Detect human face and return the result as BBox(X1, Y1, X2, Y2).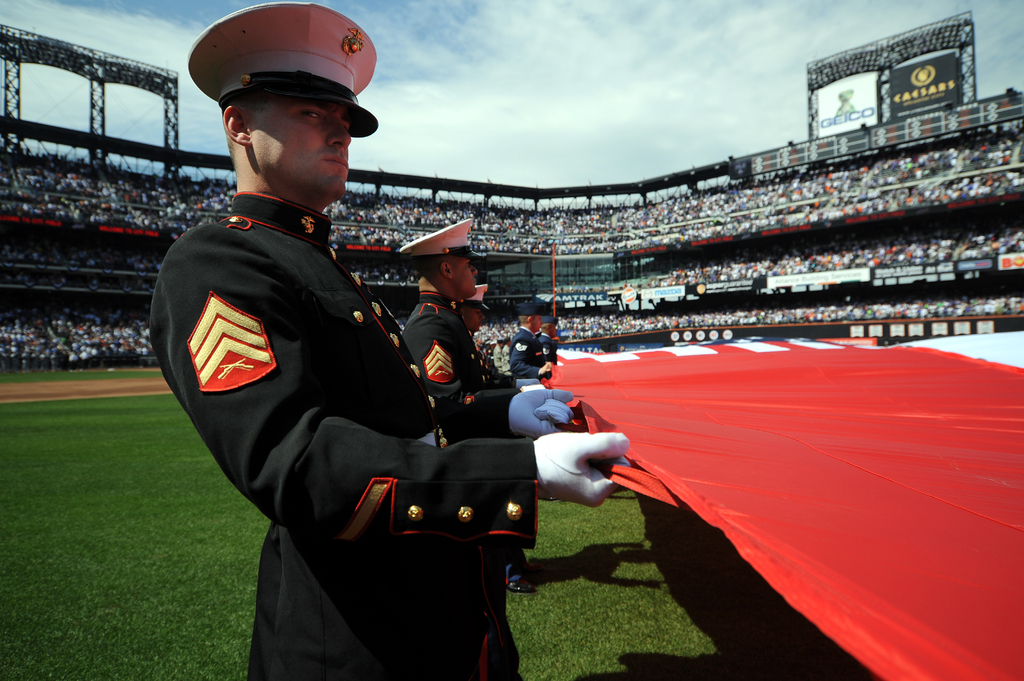
BBox(246, 100, 351, 202).
